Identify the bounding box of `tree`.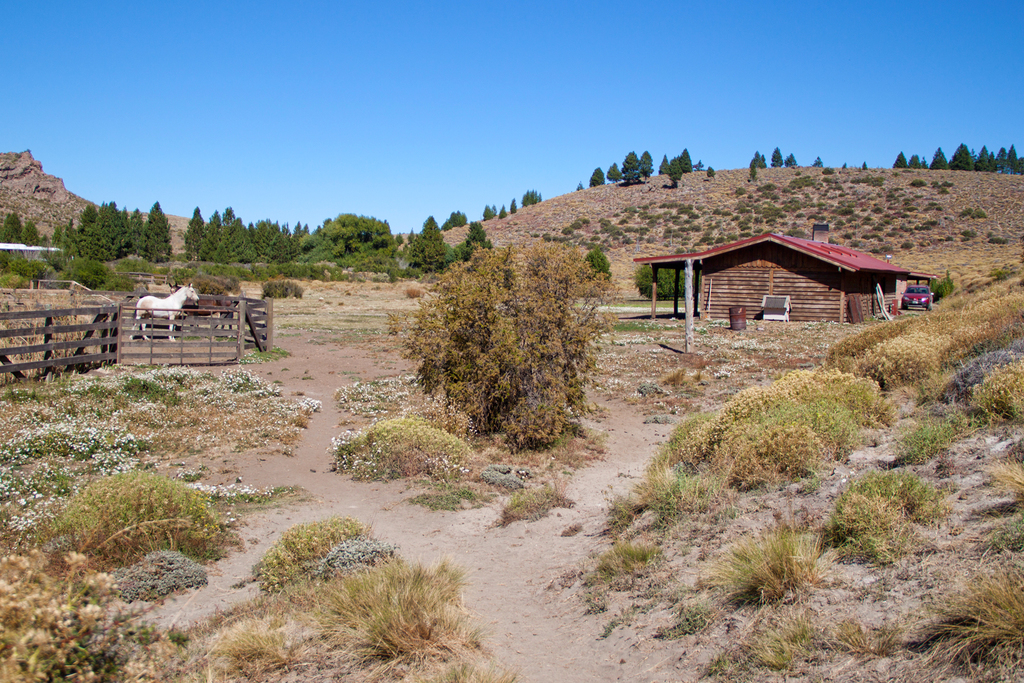
973/143/991/170.
